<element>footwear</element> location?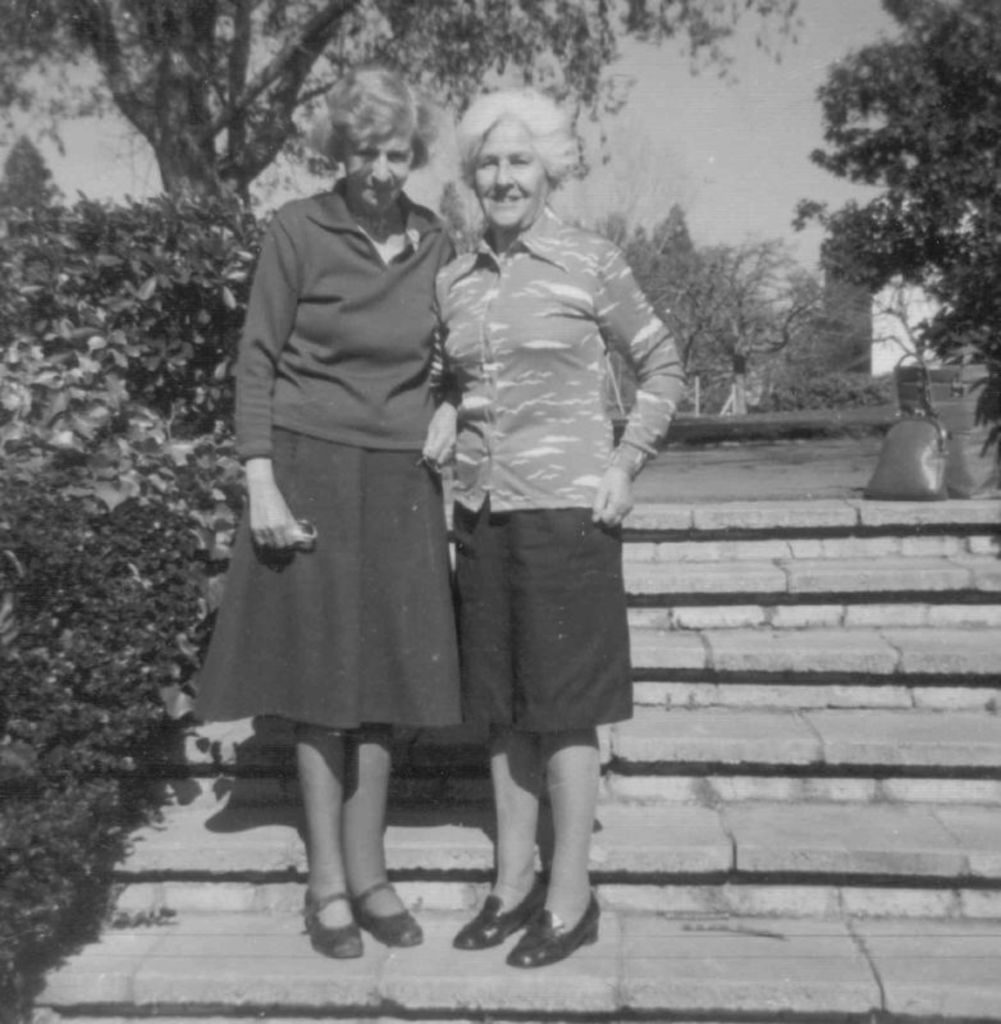
bbox(293, 890, 365, 950)
